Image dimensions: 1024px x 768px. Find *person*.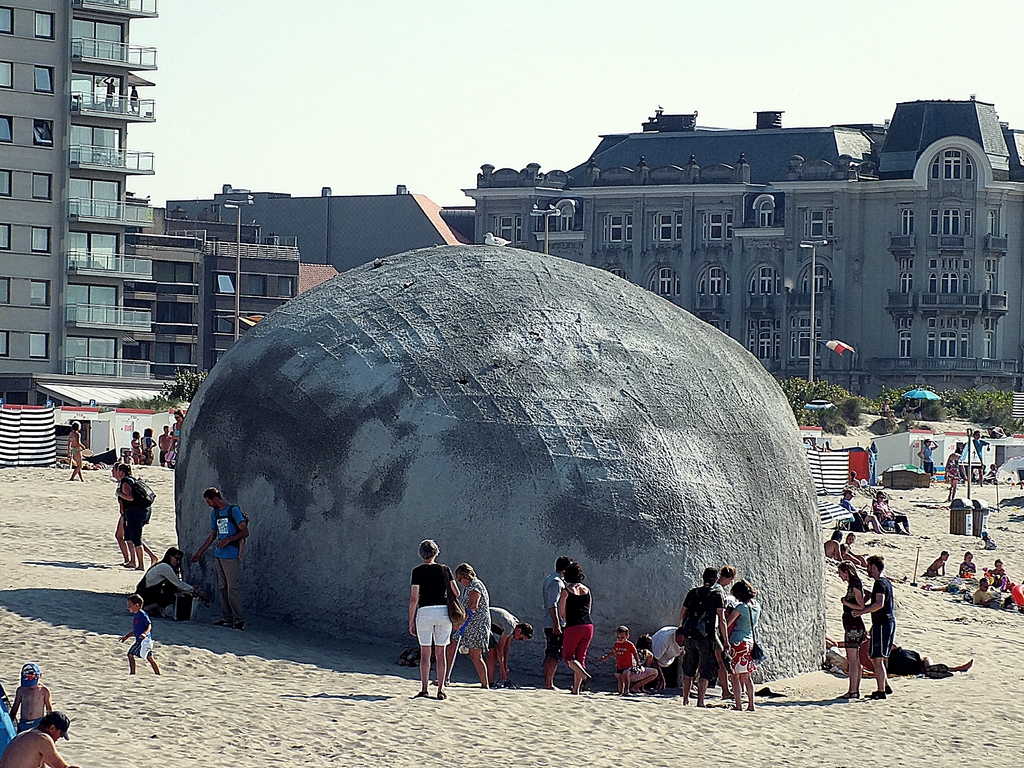
select_region(726, 577, 762, 713).
